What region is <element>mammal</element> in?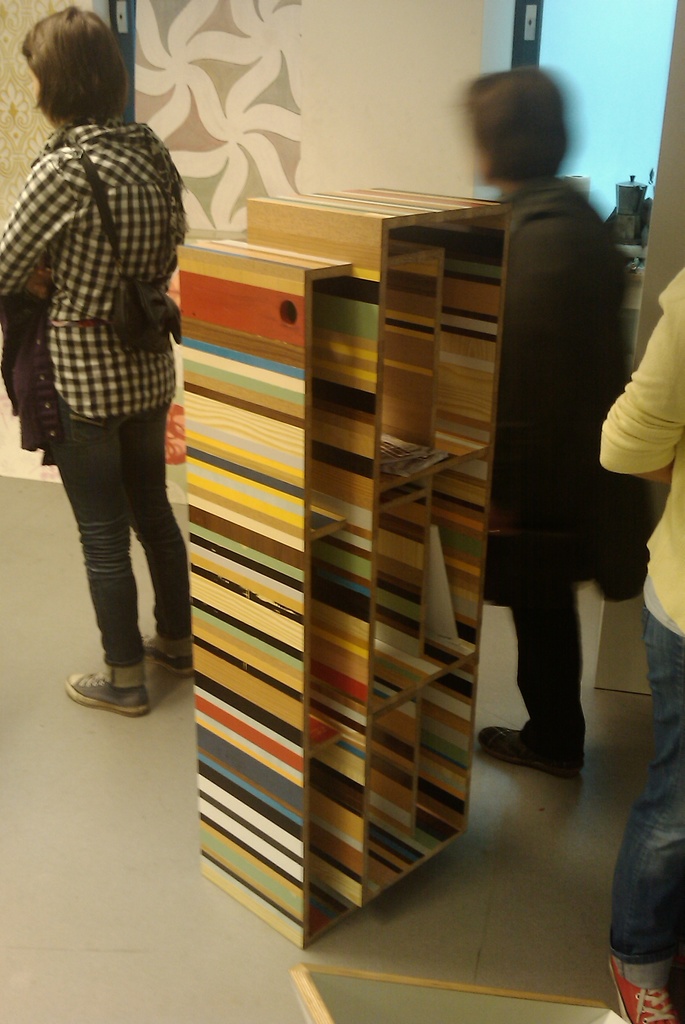
447,63,628,769.
